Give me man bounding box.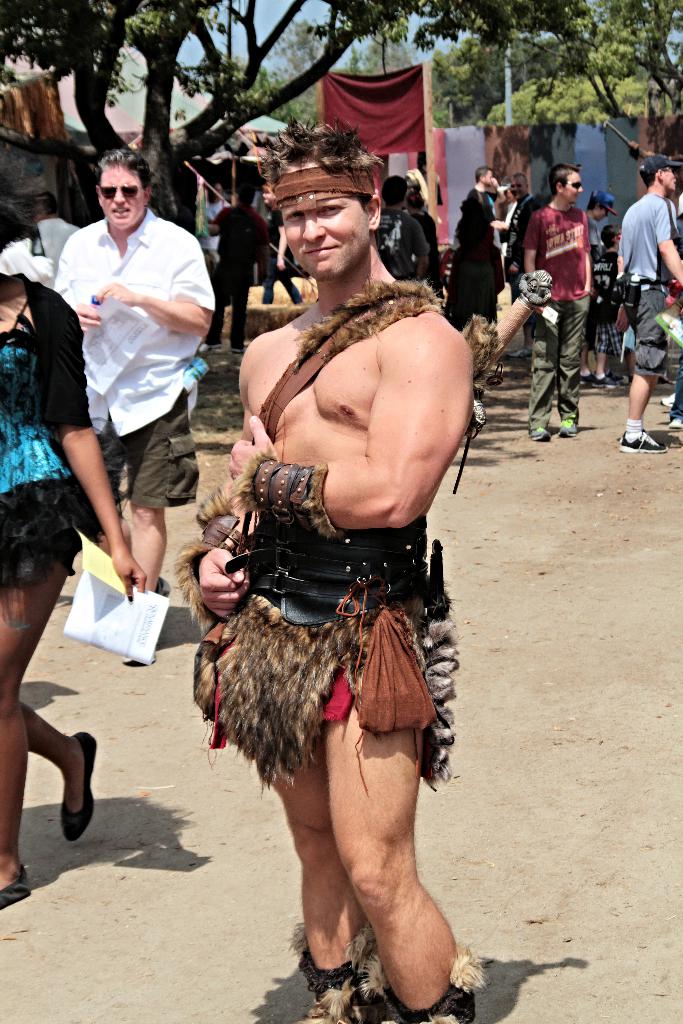
468/164/498/211.
